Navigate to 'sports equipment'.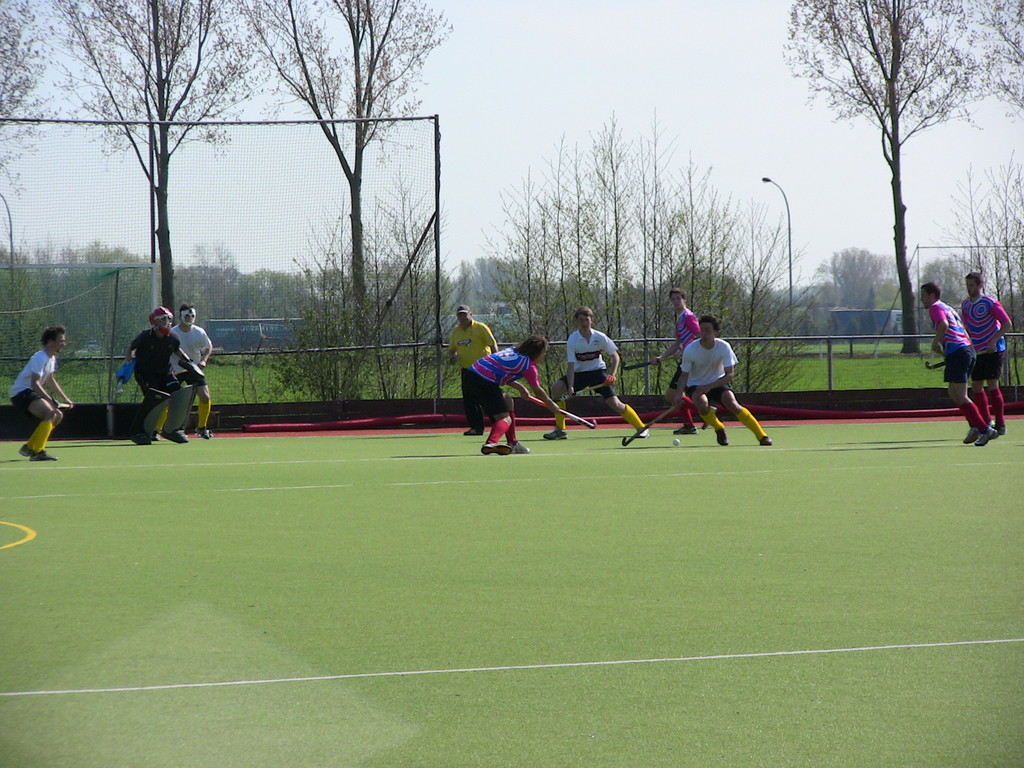
Navigation target: x1=618, y1=397, x2=691, y2=449.
